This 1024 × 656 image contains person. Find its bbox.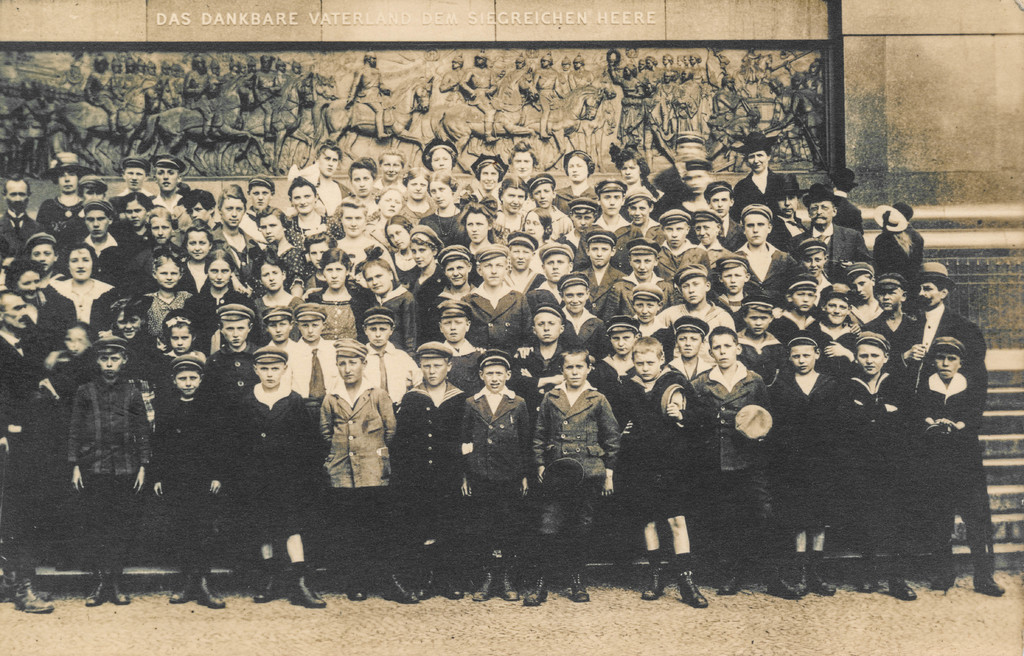
[x1=893, y1=278, x2=909, y2=359].
